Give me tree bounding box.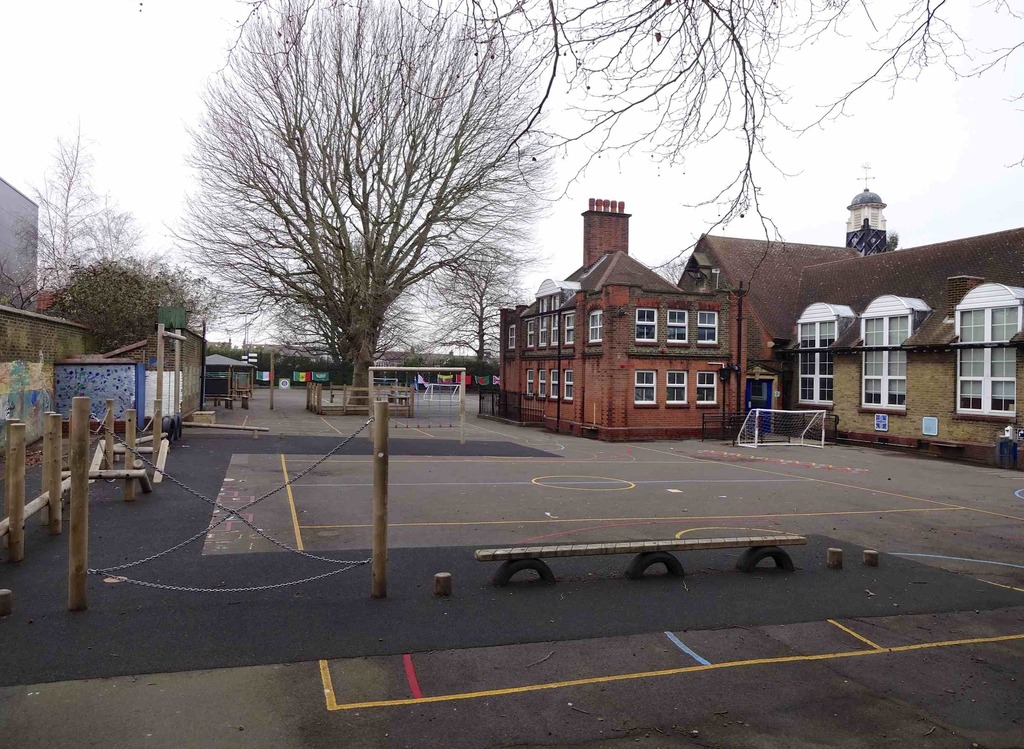
460,0,1023,285.
